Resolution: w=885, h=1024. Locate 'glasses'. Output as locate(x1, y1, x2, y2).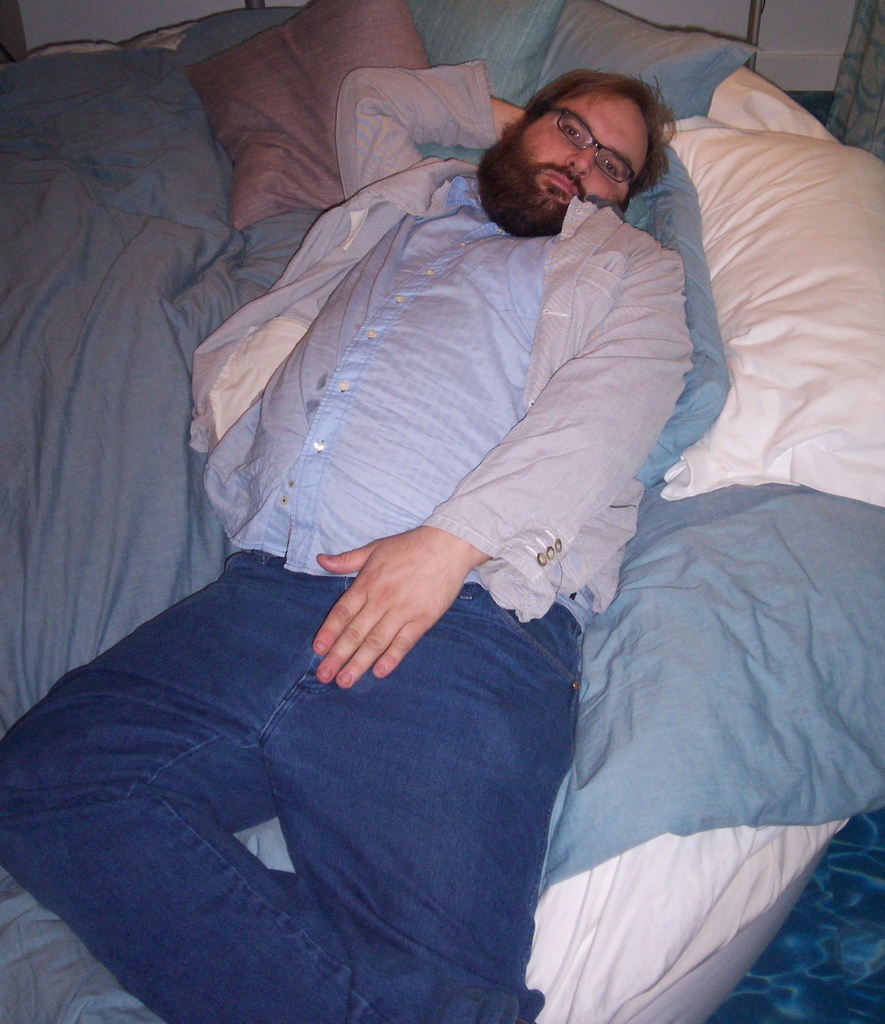
locate(549, 106, 640, 191).
